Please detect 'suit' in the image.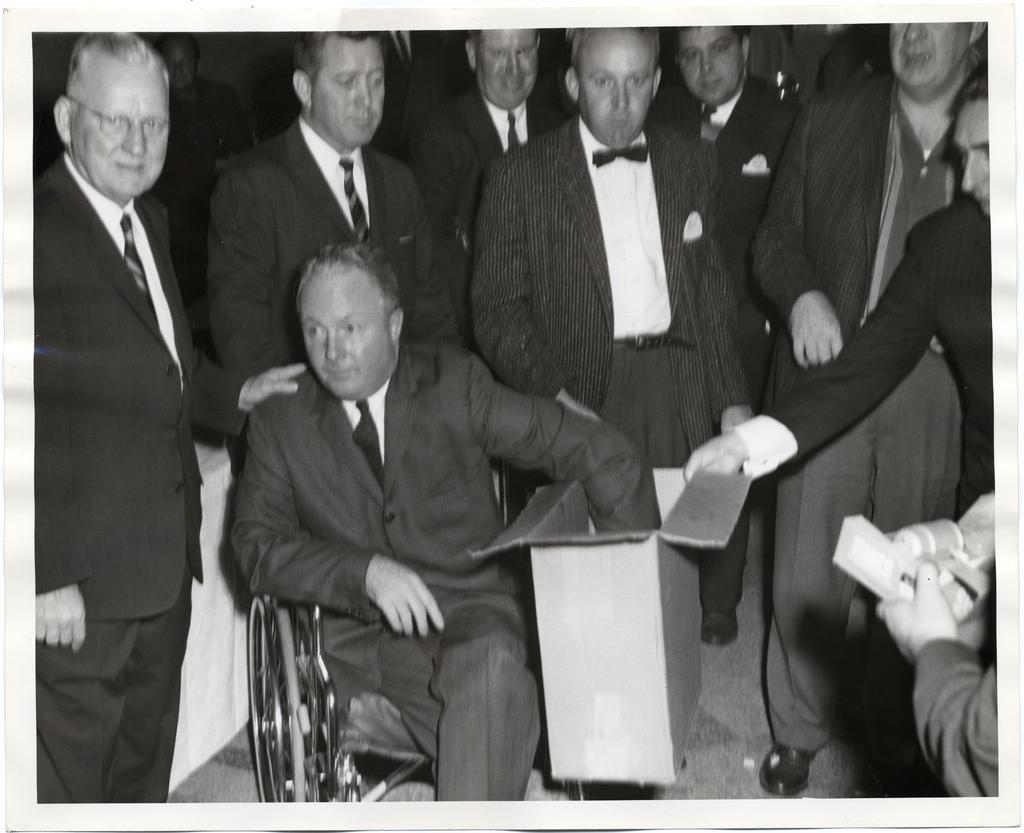
locate(208, 117, 426, 376).
